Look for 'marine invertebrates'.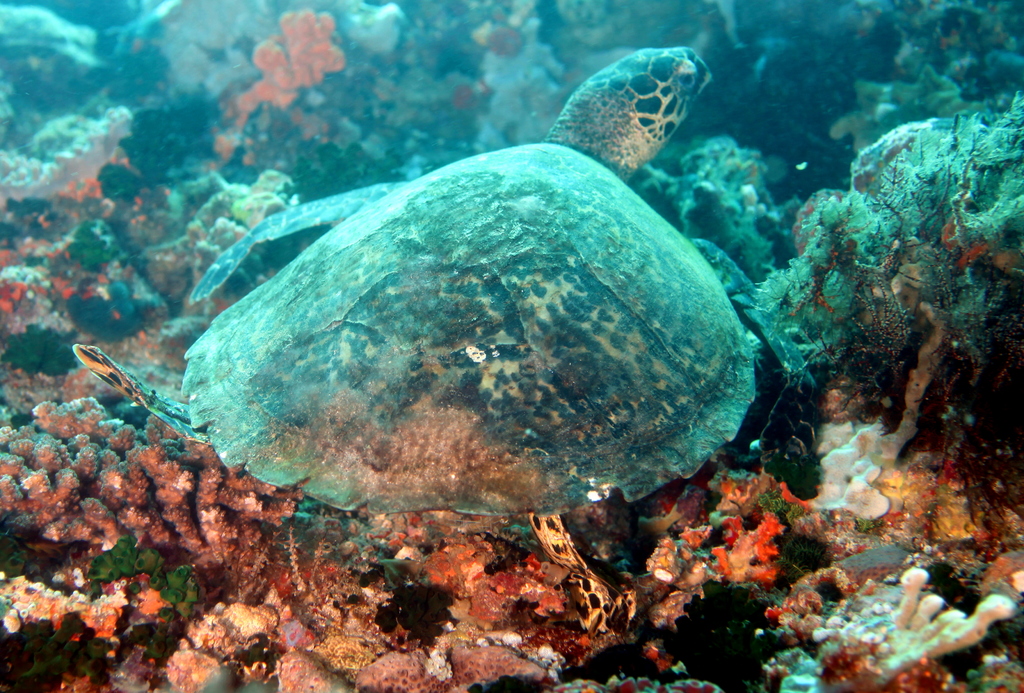
Found: box(86, 135, 756, 570).
